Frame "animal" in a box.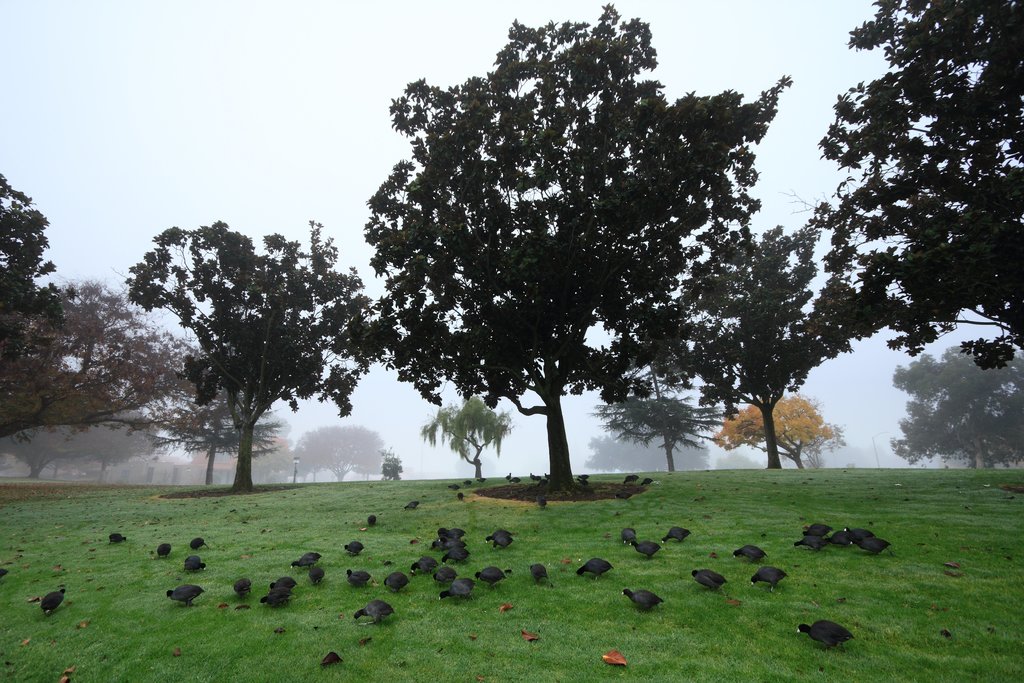
[left=188, top=534, right=211, bottom=553].
